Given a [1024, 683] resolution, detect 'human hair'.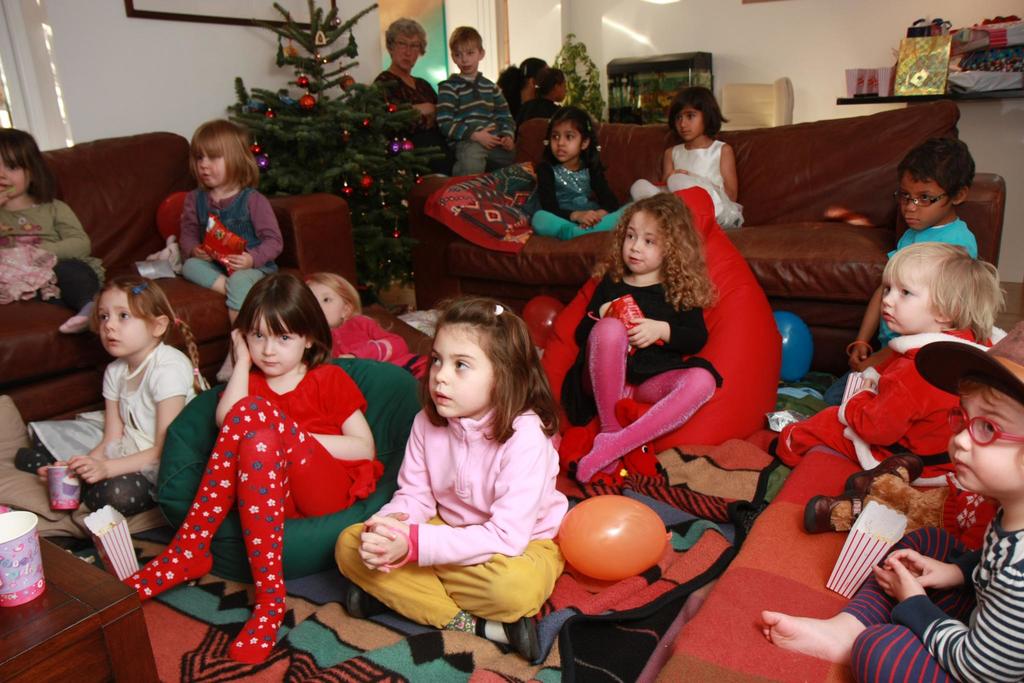
pyautogui.locateOnScreen(670, 83, 725, 147).
